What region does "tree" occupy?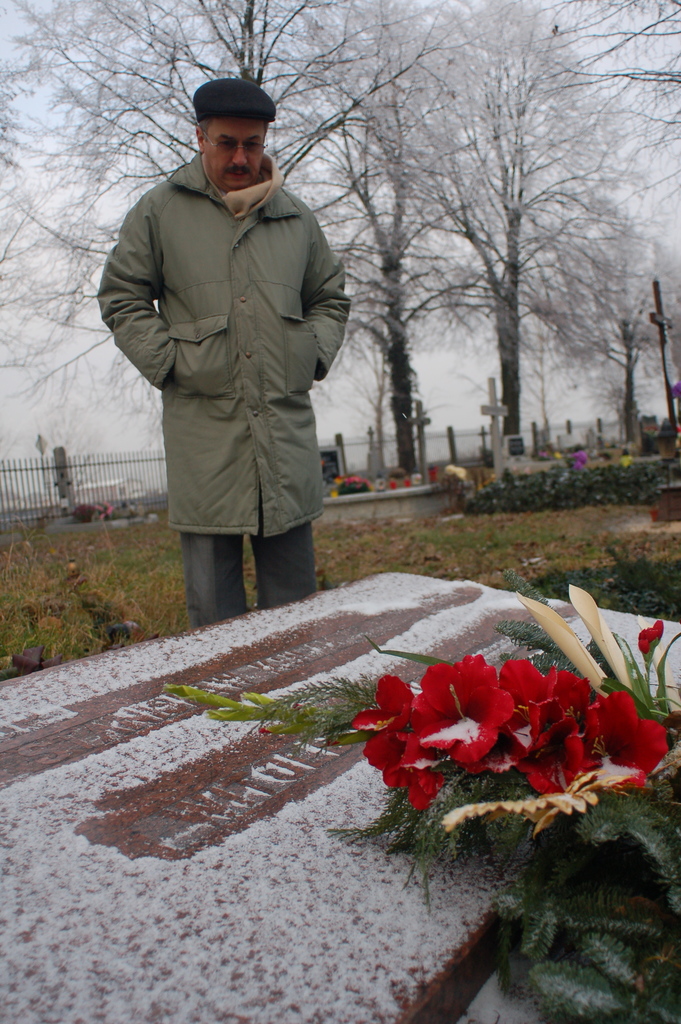
left=0, top=0, right=398, bottom=488.
